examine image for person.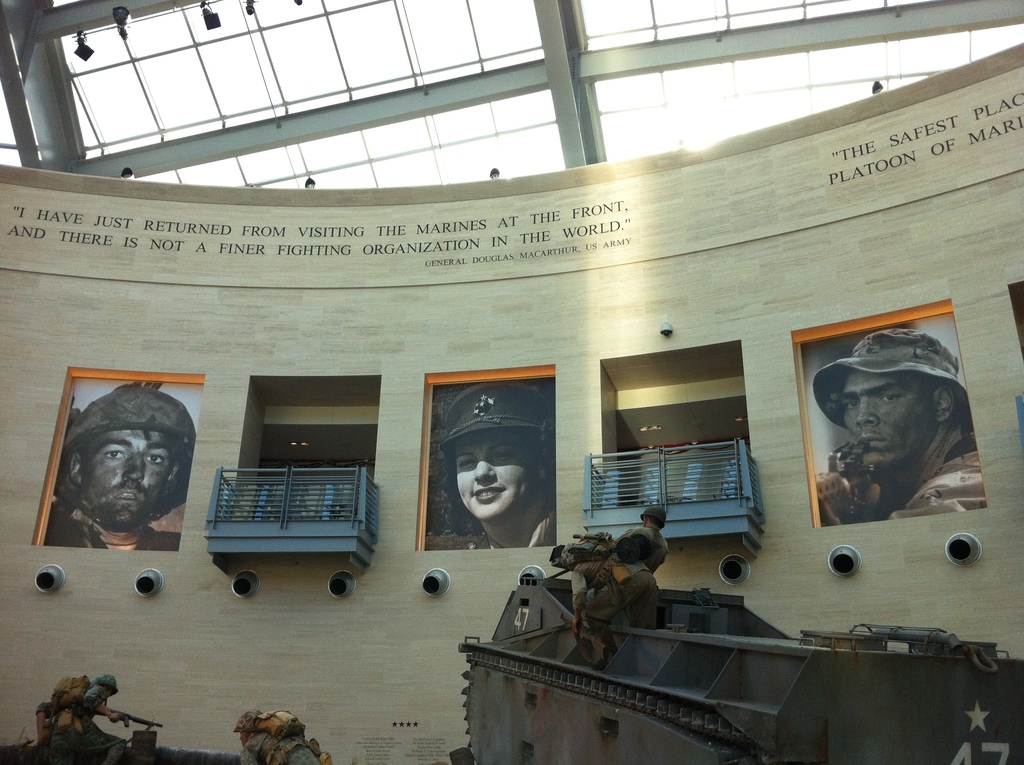
Examination result: l=554, t=539, r=665, b=659.
